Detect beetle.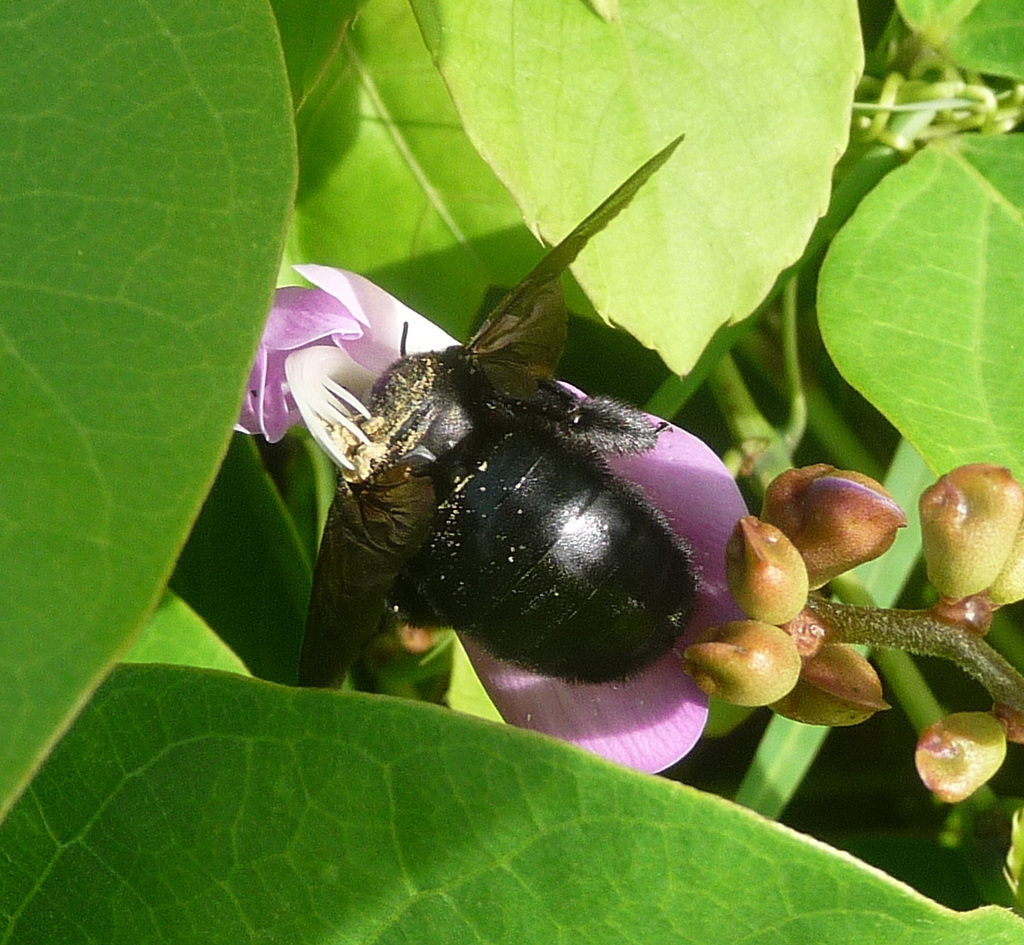
Detected at (left=294, top=136, right=701, bottom=685).
